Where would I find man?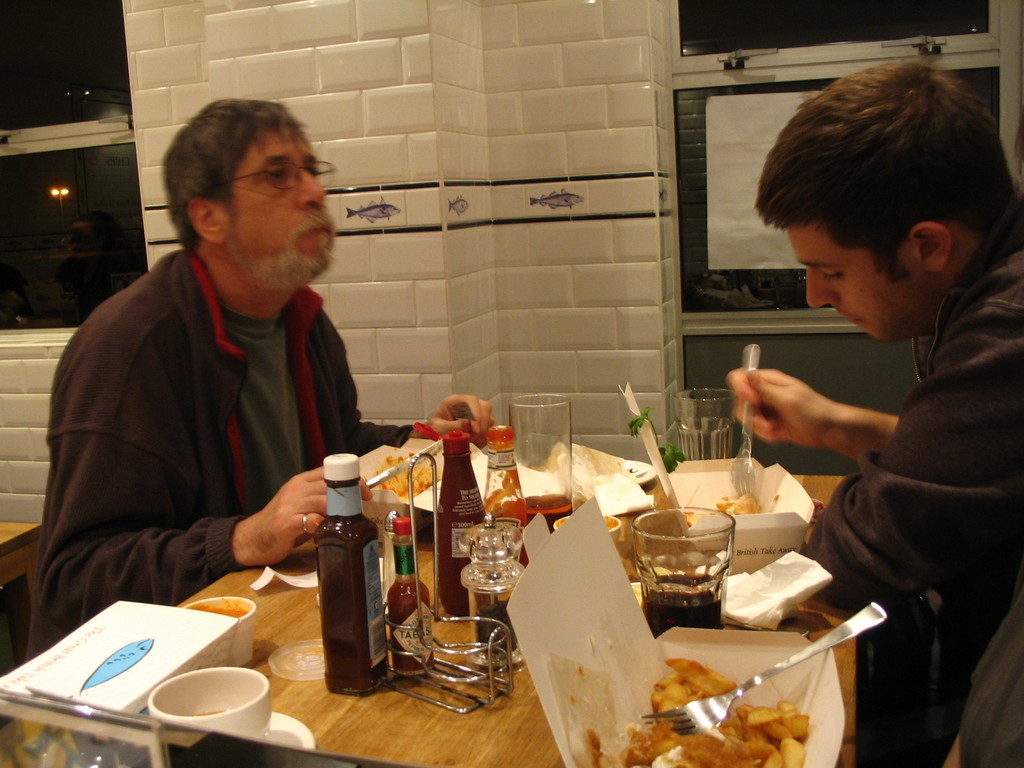
At <region>724, 57, 1023, 767</region>.
